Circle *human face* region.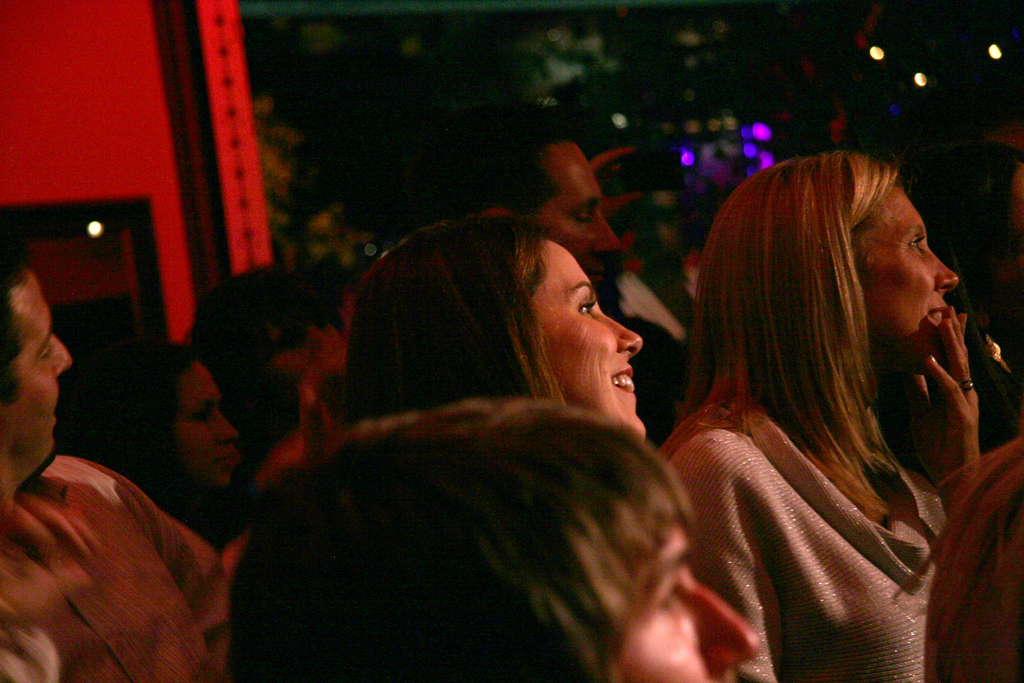
Region: 618, 533, 762, 682.
